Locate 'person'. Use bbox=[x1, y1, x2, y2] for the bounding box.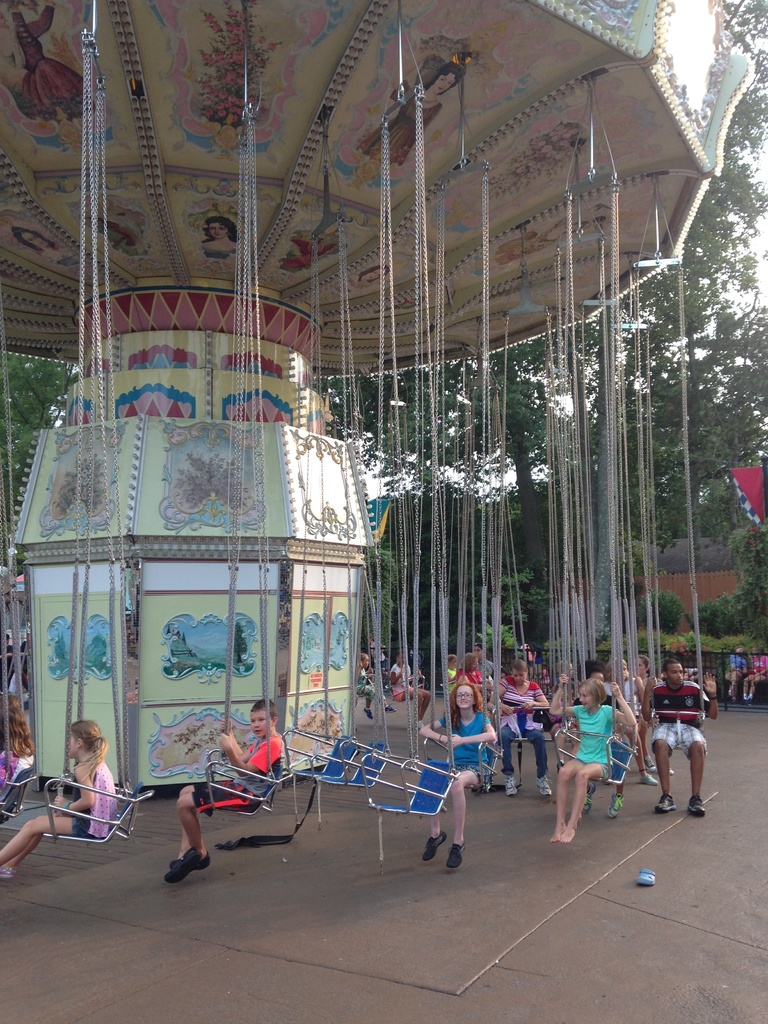
bbox=[355, 648, 394, 721].
